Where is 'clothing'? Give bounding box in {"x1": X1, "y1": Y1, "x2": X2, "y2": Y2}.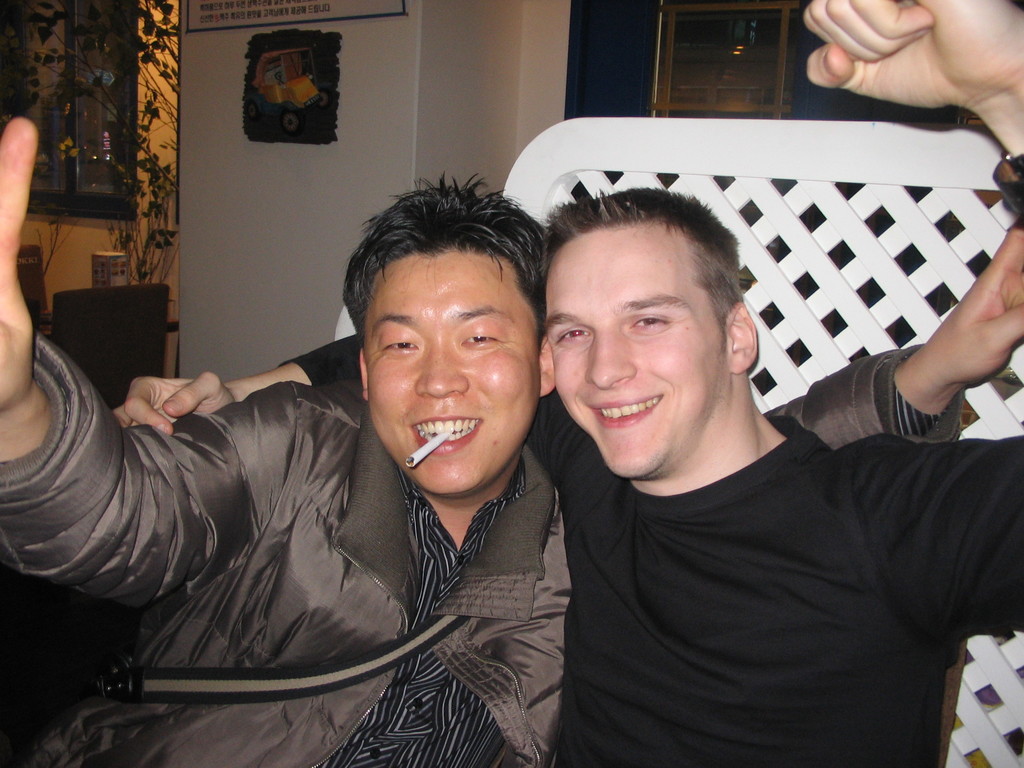
{"x1": 0, "y1": 351, "x2": 995, "y2": 762}.
